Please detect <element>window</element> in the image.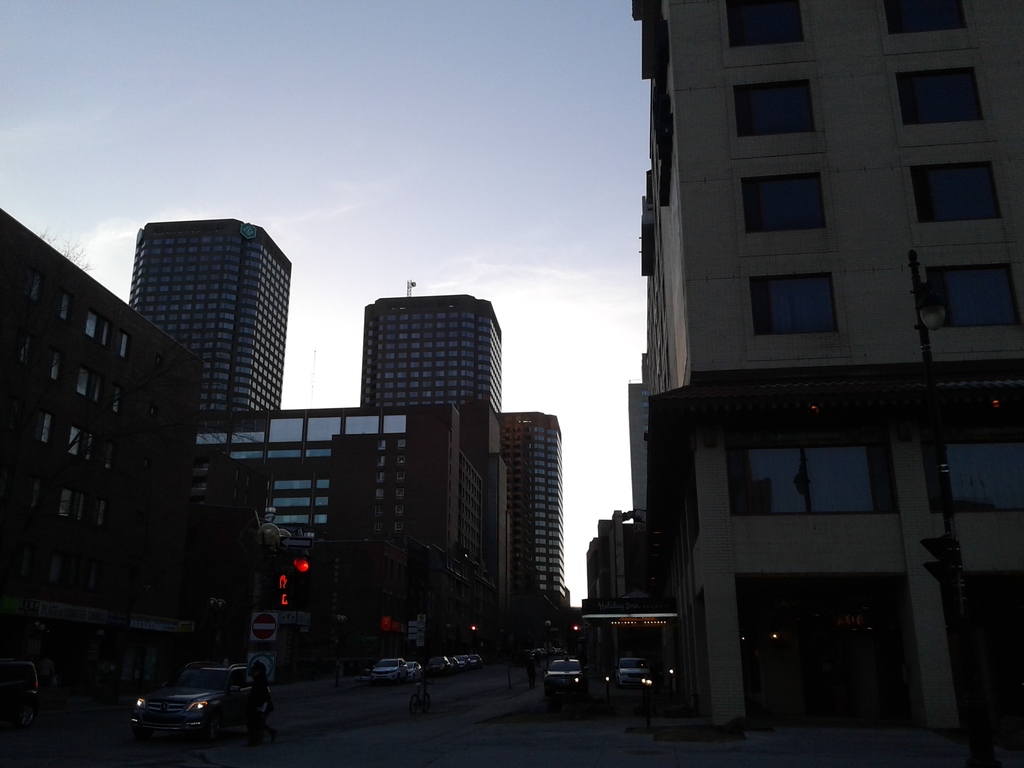
locate(735, 440, 903, 518).
